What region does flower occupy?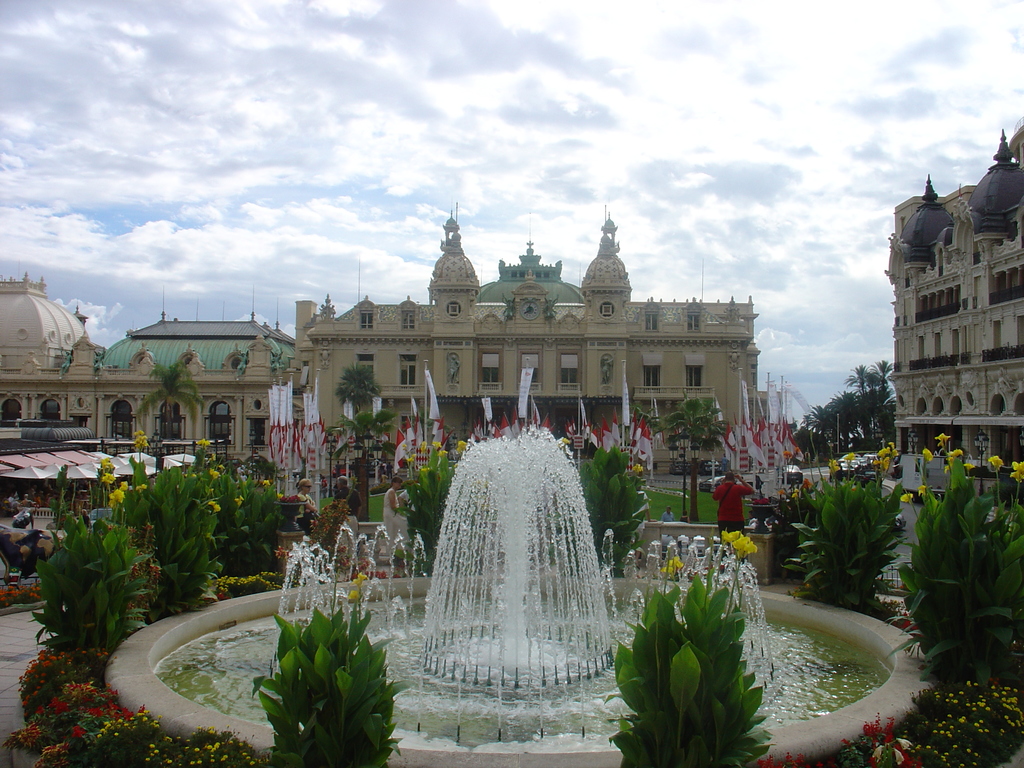
[x1=781, y1=488, x2=785, y2=495].
